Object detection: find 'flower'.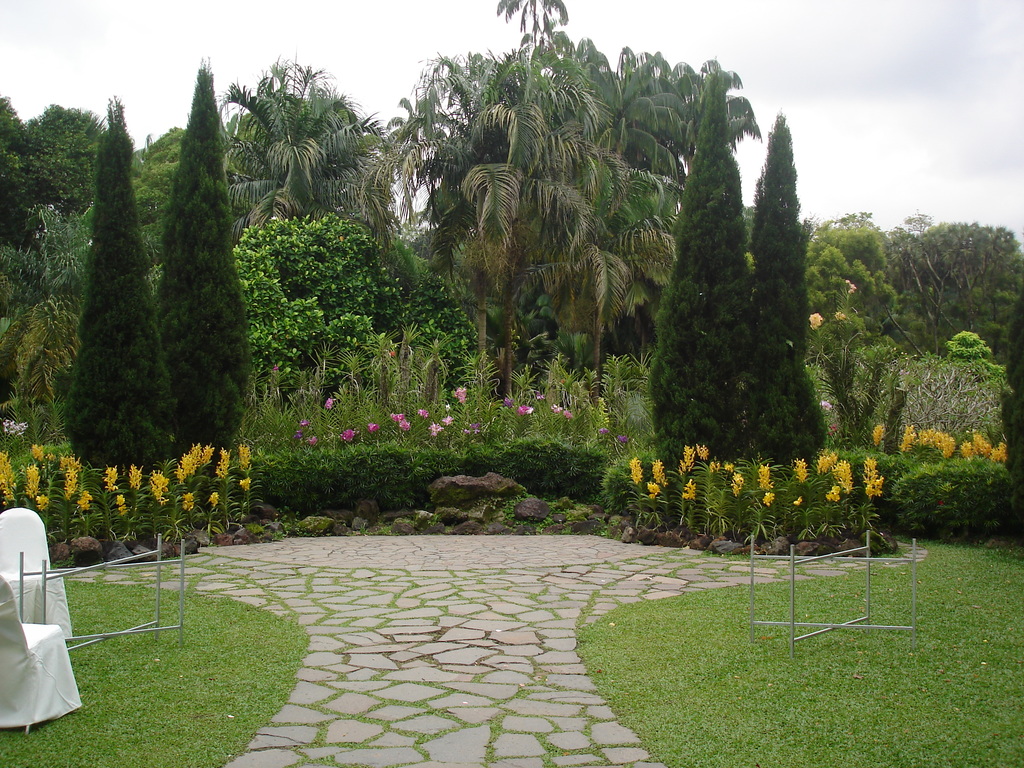
select_region(26, 458, 40, 498).
